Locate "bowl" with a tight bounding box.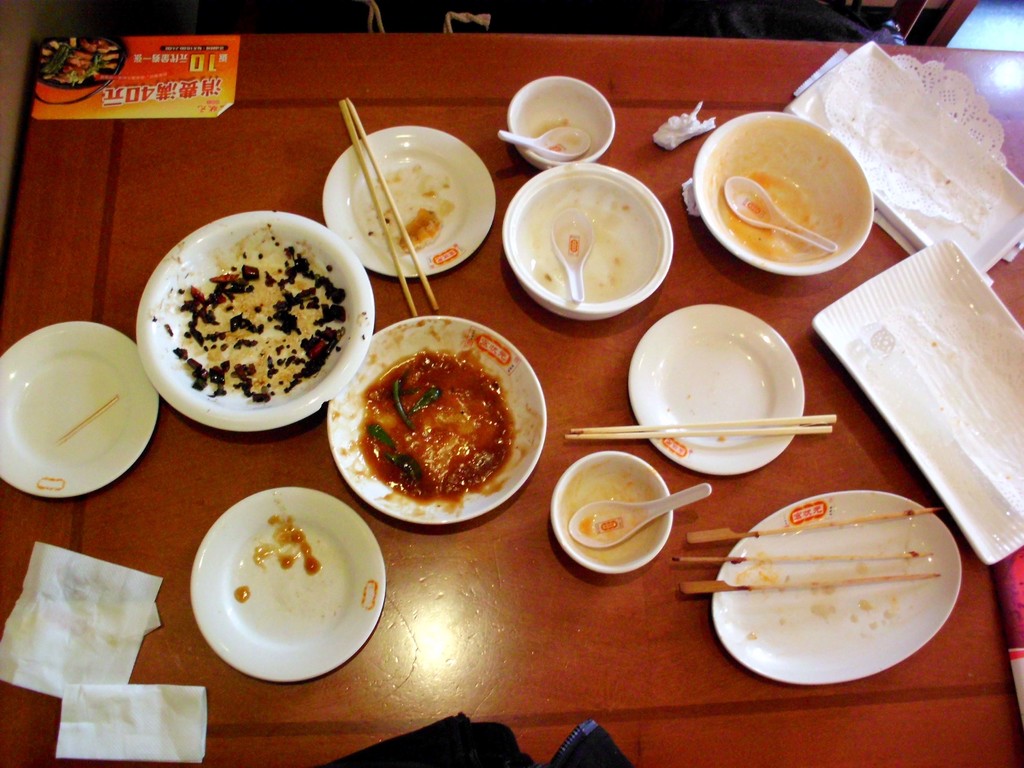
550:456:675:577.
